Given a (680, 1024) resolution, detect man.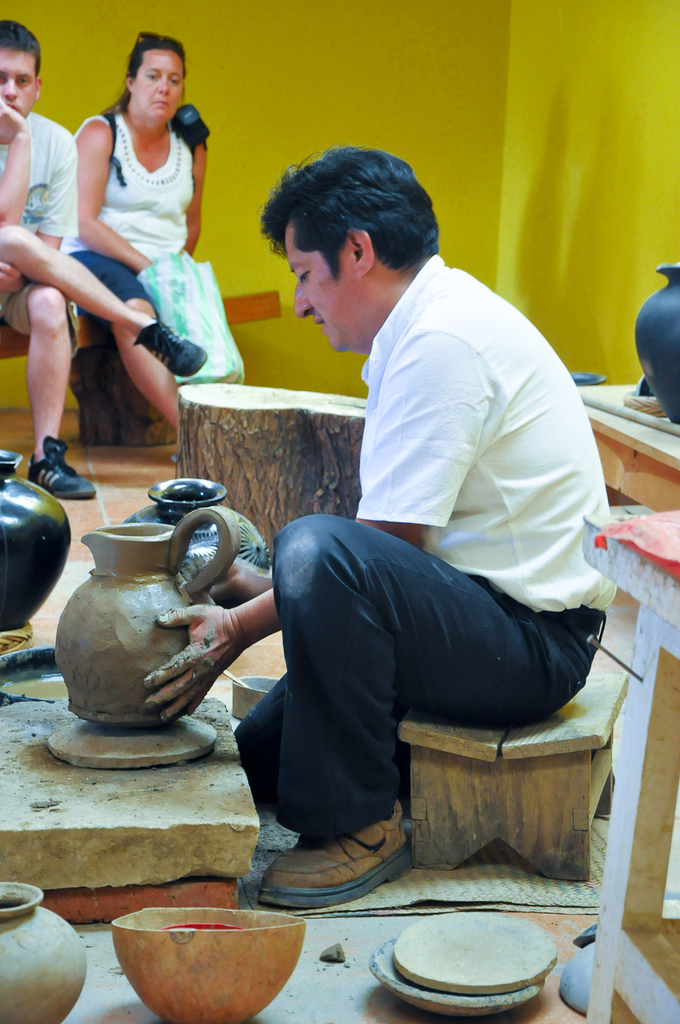
locate(0, 21, 207, 498).
